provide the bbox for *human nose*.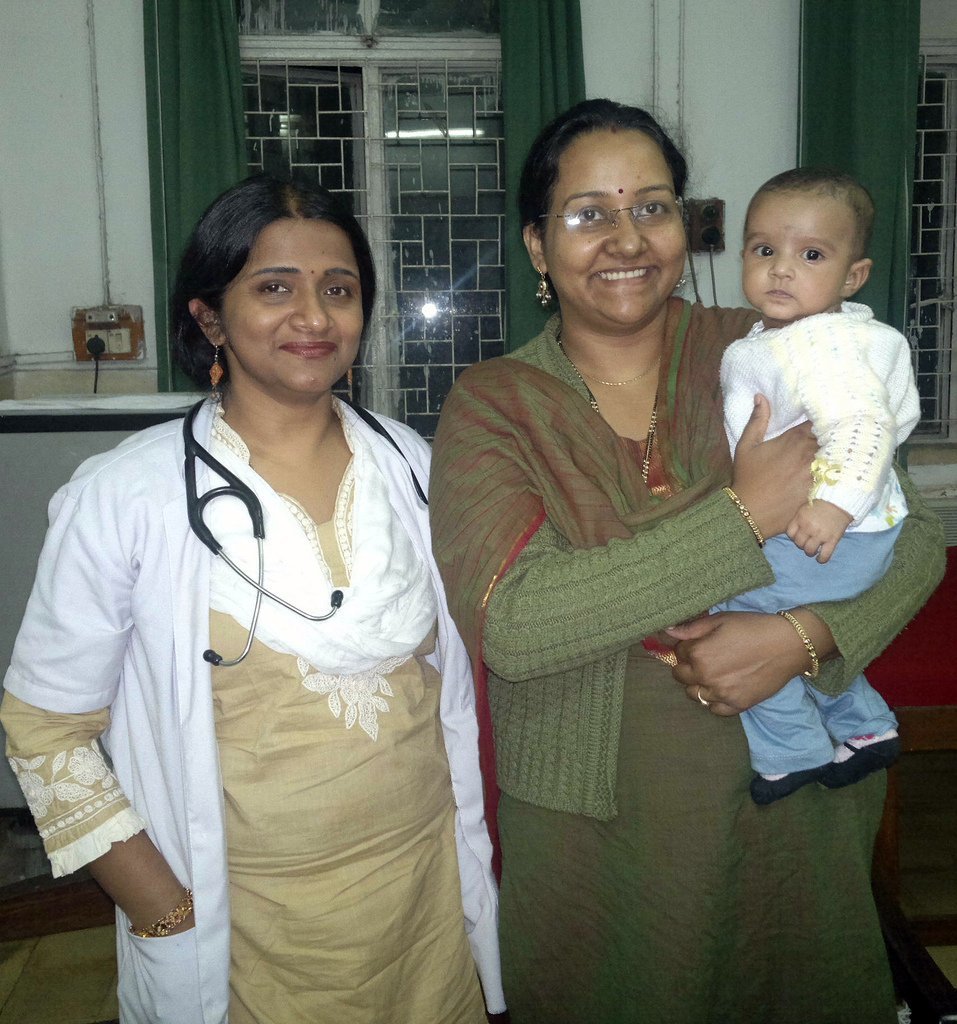
detection(289, 288, 334, 333).
